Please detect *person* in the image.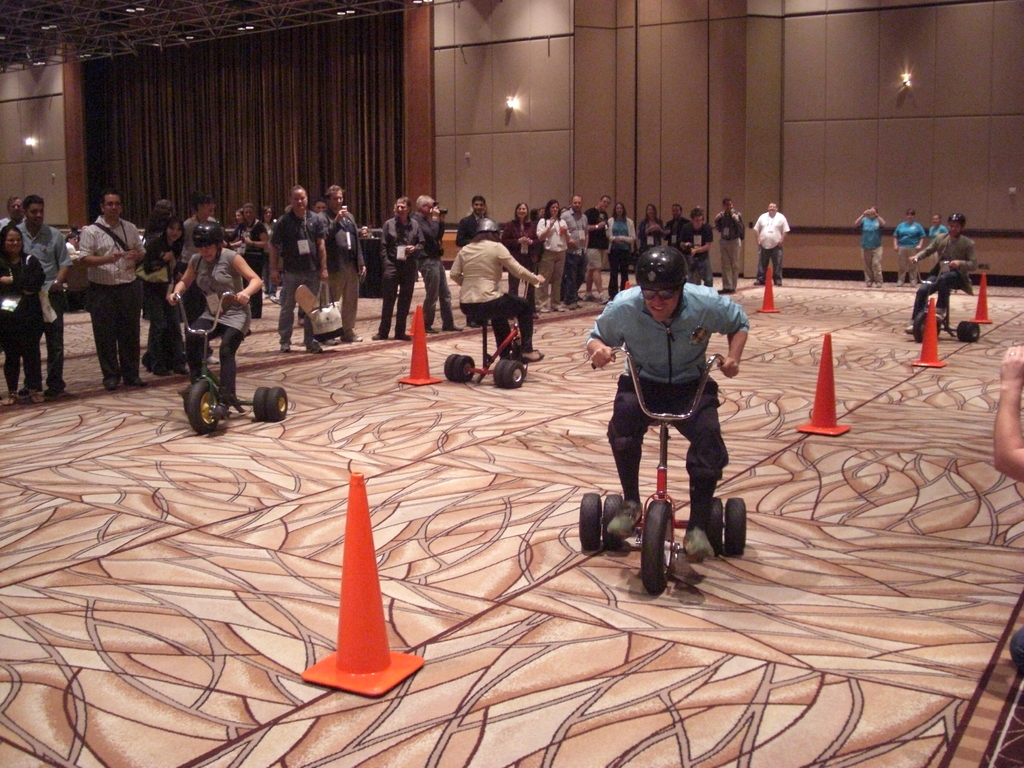
895 211 931 285.
